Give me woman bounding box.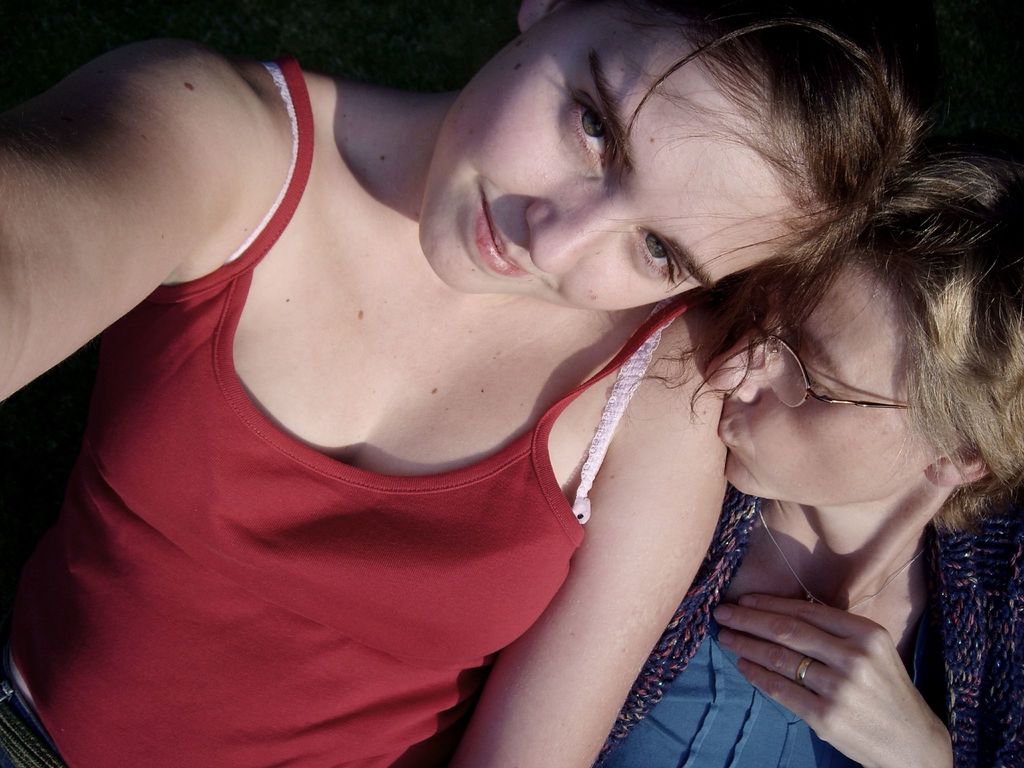
{"x1": 593, "y1": 150, "x2": 1023, "y2": 767}.
